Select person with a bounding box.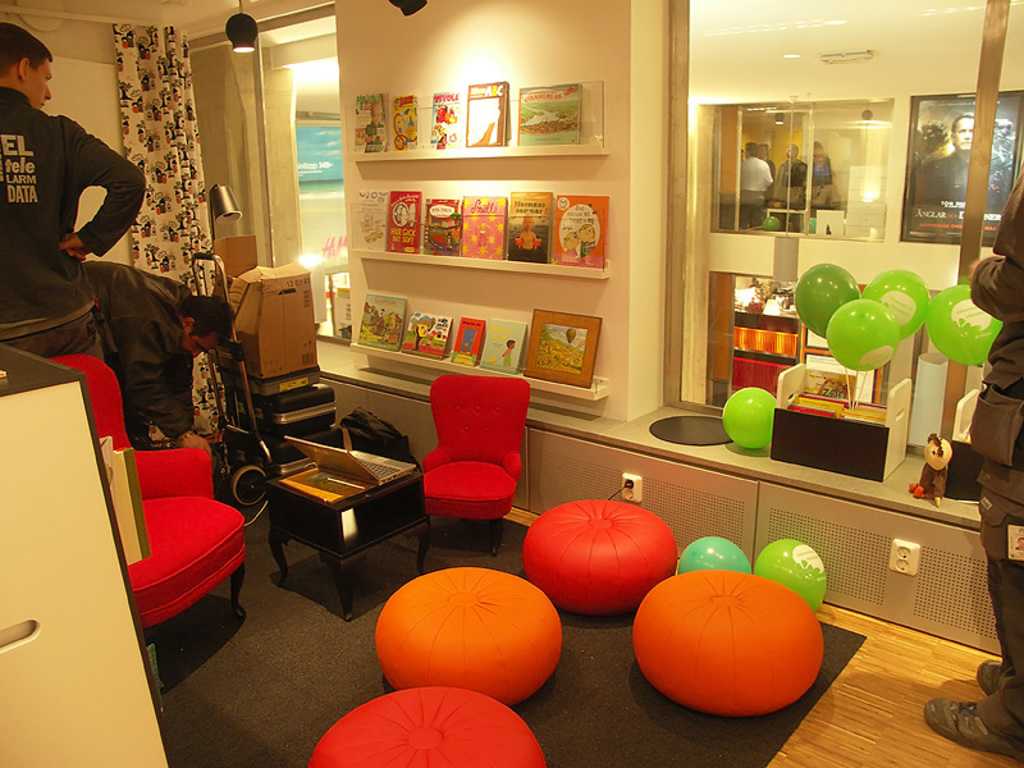
left=780, top=151, right=810, bottom=221.
